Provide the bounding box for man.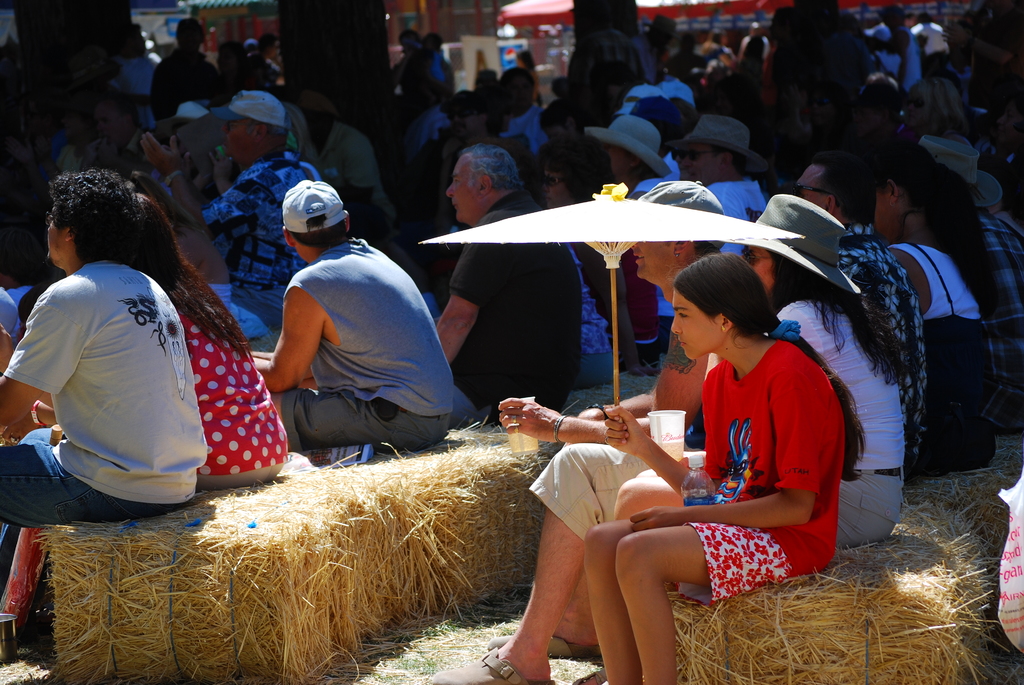
locate(0, 169, 210, 527).
